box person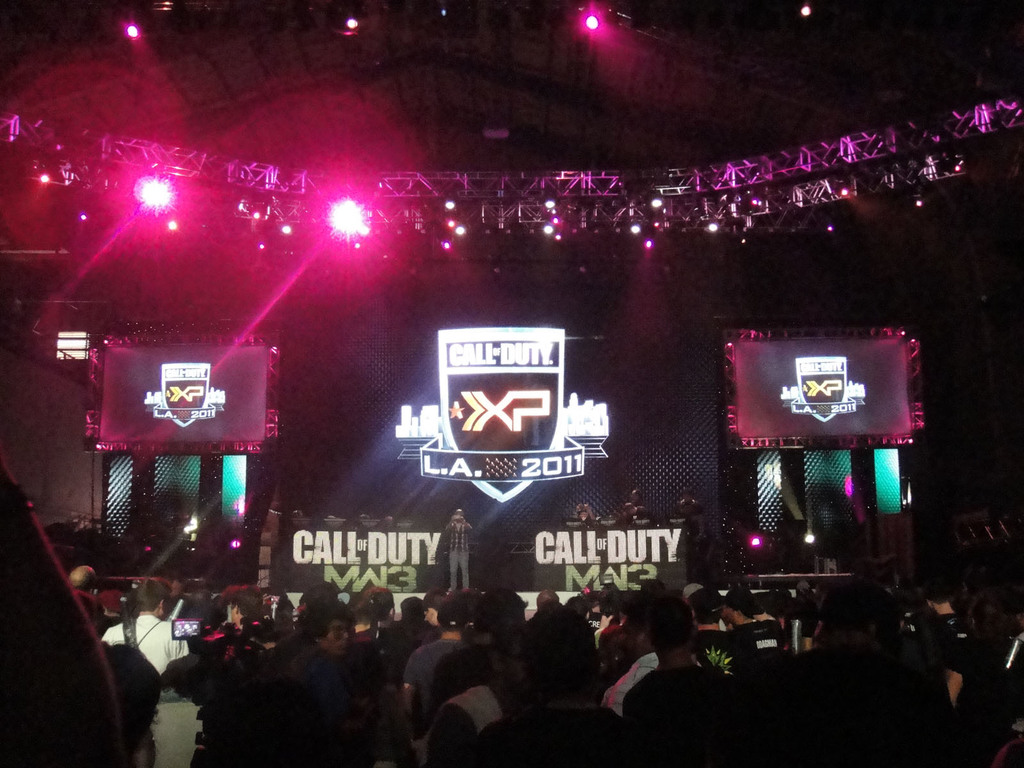
616:490:650:526
